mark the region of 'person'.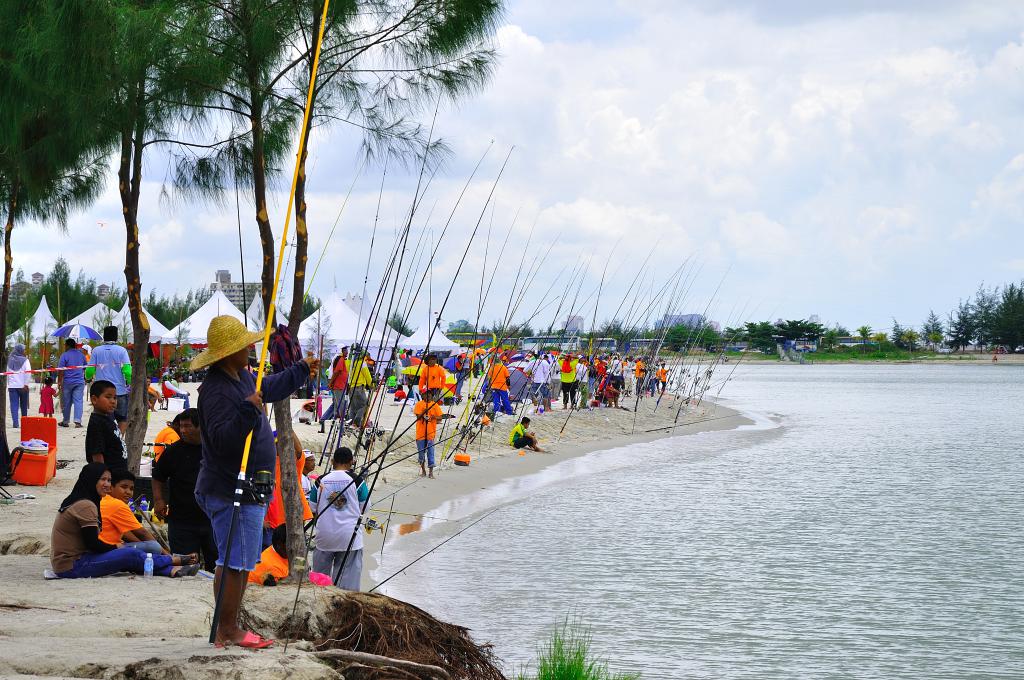
Region: (left=299, top=453, right=317, bottom=514).
